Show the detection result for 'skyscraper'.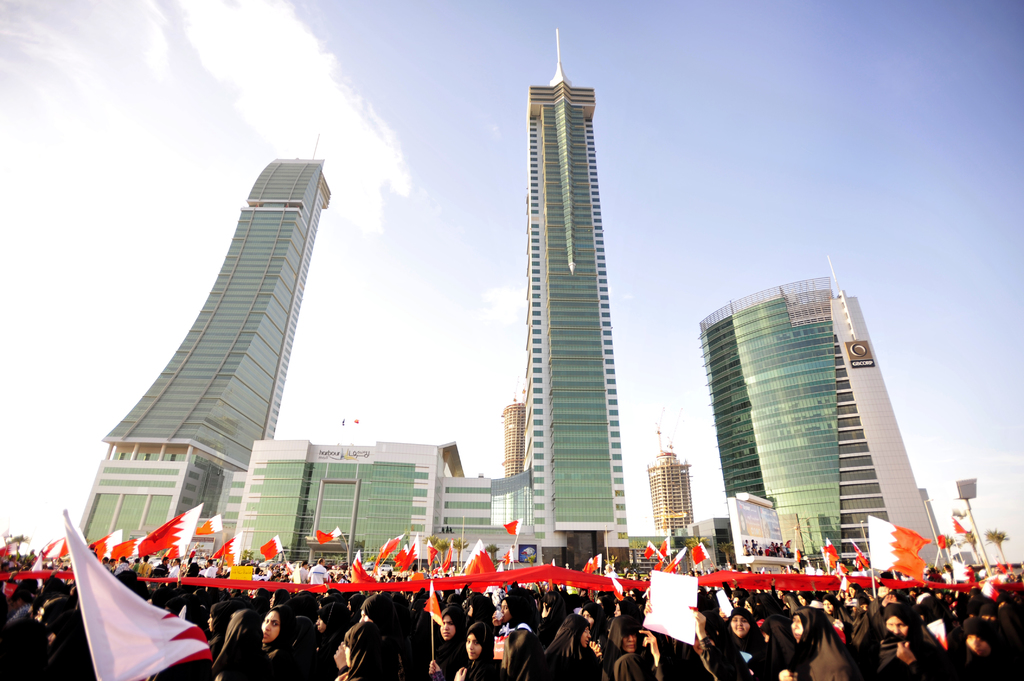
select_region(57, 152, 348, 579).
